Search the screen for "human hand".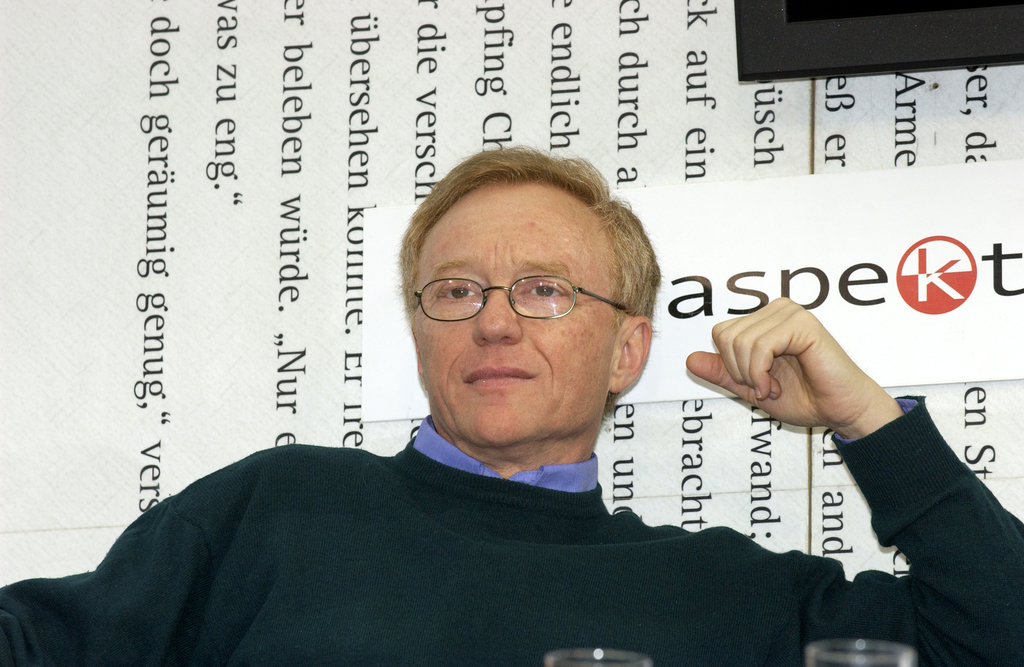
Found at bbox(687, 316, 892, 437).
